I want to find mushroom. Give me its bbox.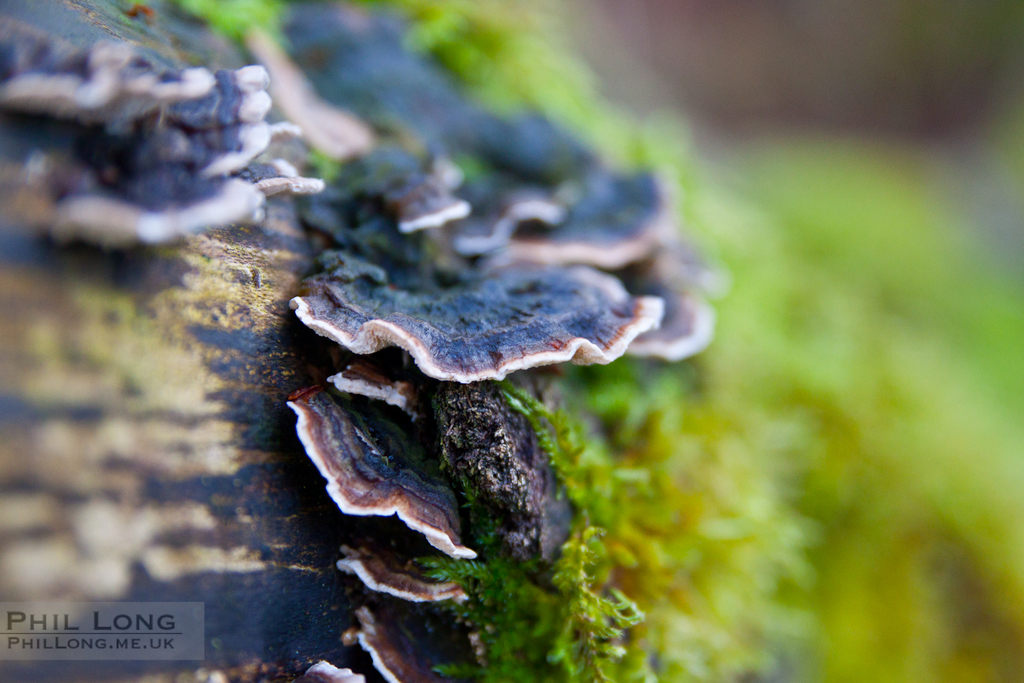
130/57/301/178.
